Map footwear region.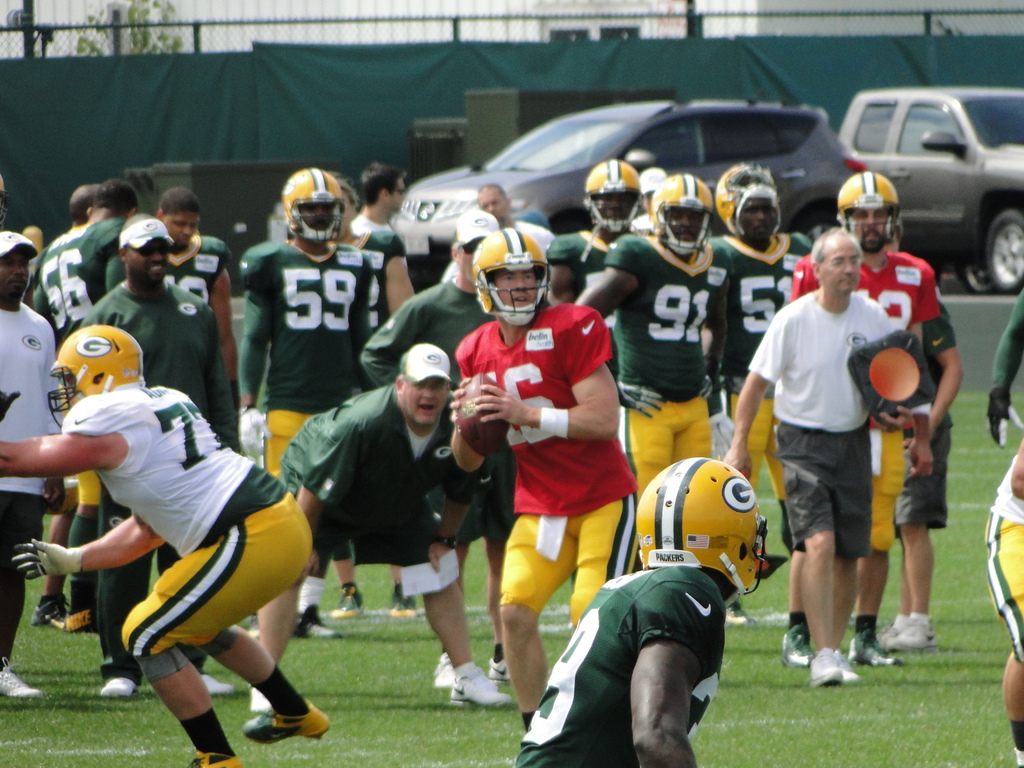
Mapped to rect(100, 675, 139, 701).
